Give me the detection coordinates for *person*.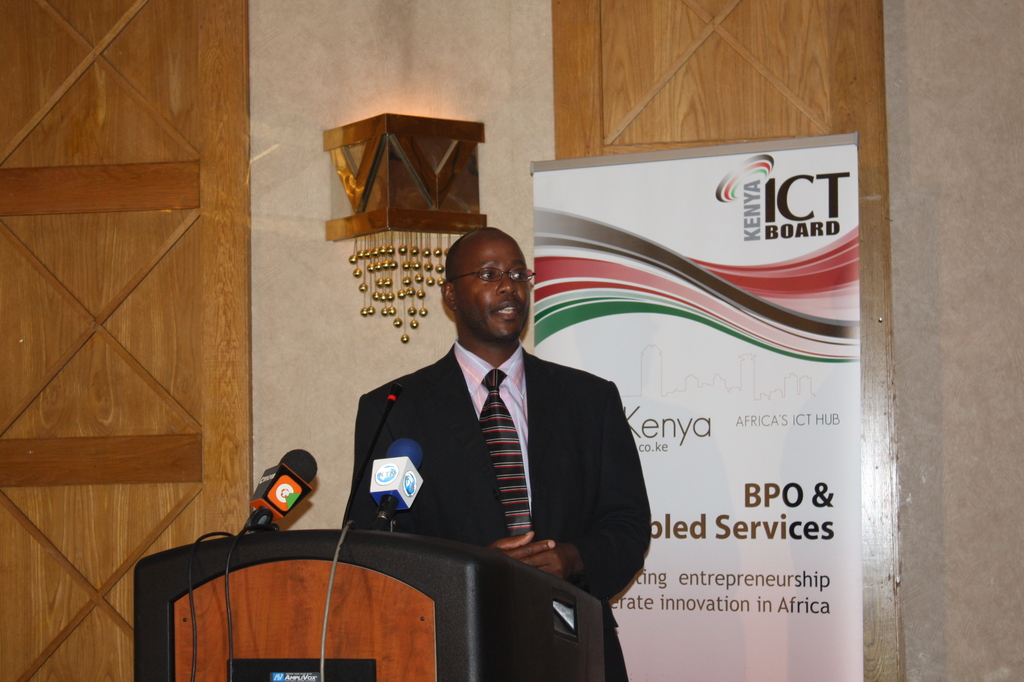
box(348, 229, 673, 681).
